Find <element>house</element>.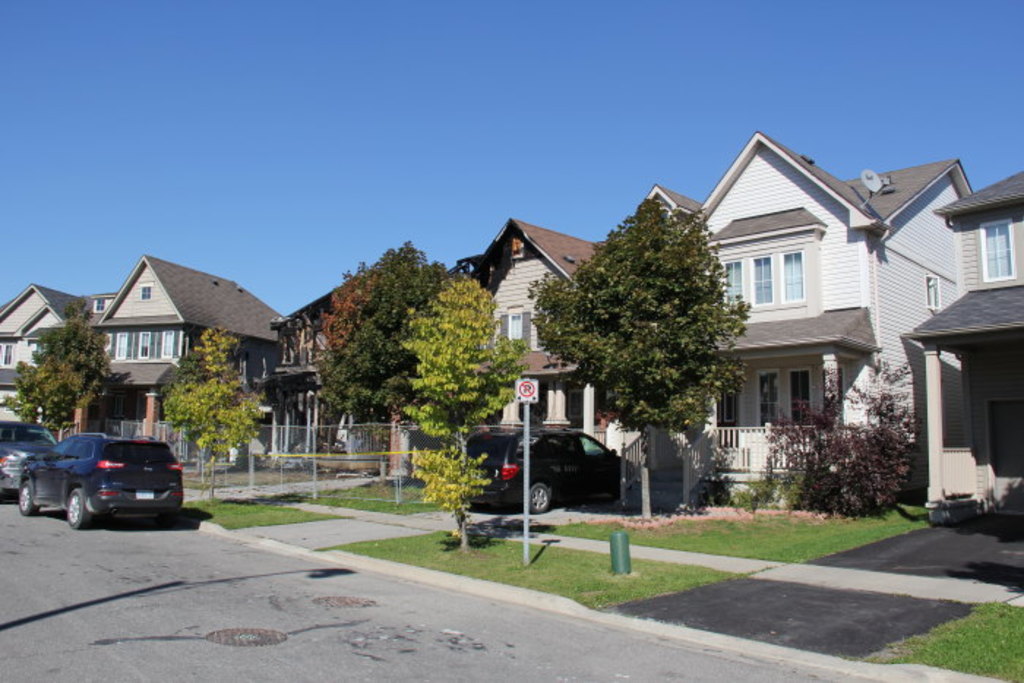
(287,288,426,487).
